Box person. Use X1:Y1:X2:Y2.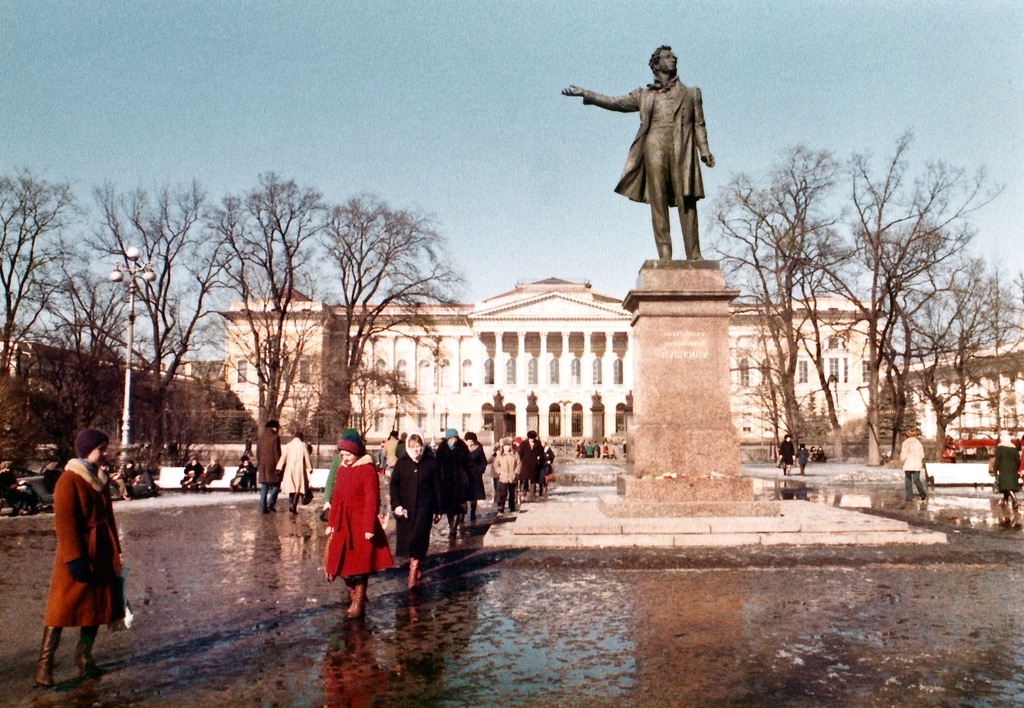
312:442:381:595.
